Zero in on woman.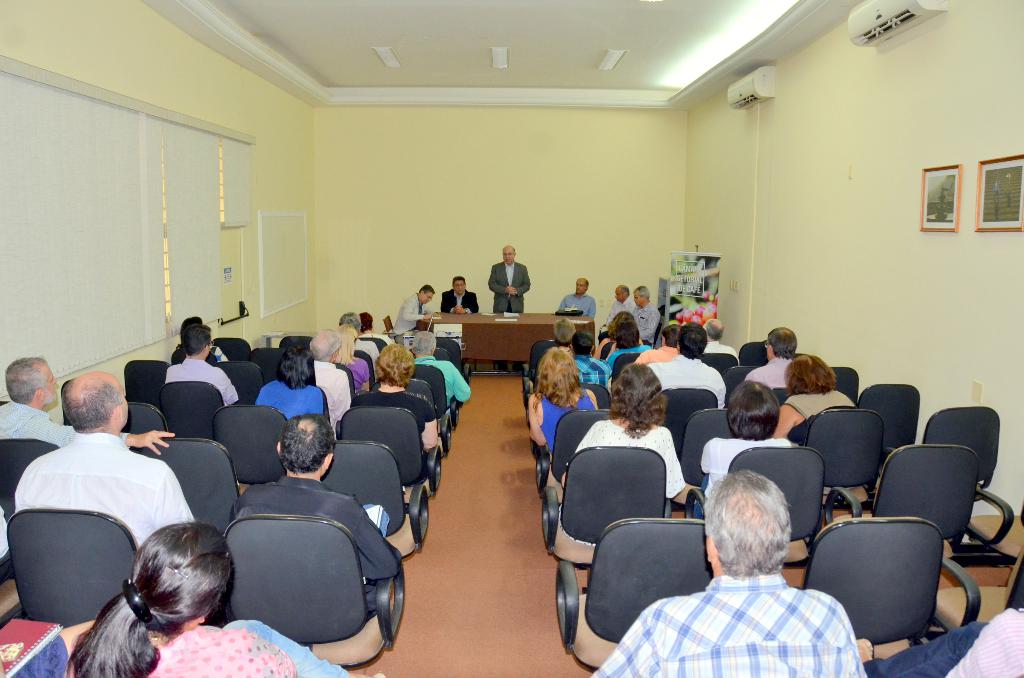
Zeroed in: 63:519:295:677.
